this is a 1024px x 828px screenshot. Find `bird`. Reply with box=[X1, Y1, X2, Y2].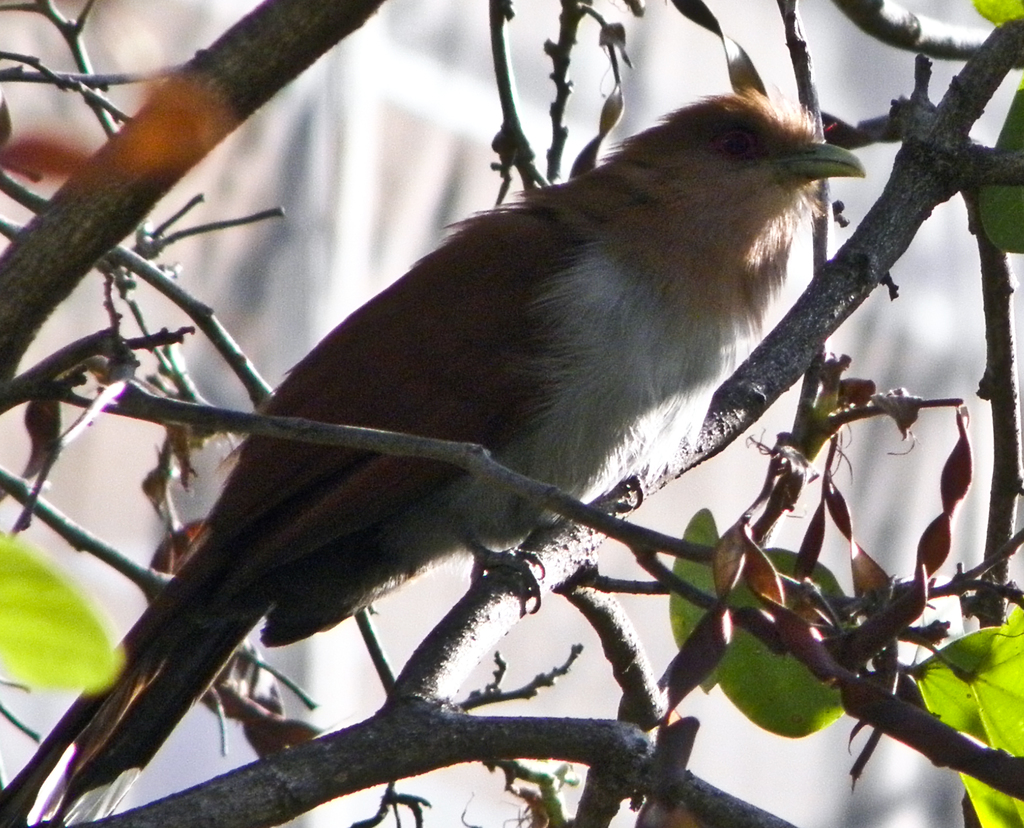
box=[126, 77, 838, 706].
